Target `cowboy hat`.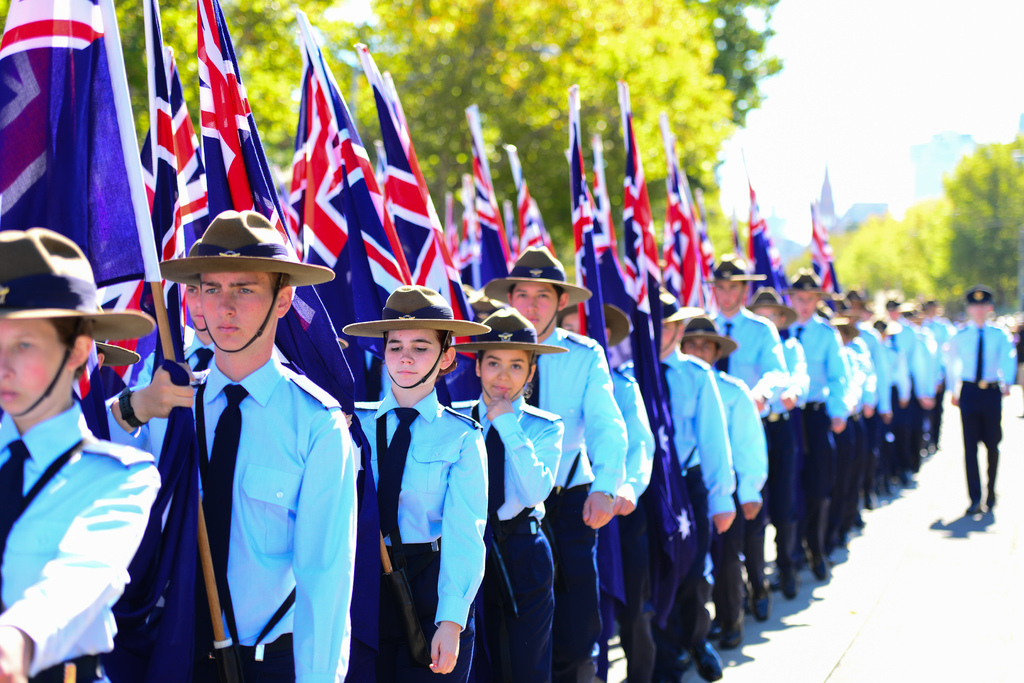
Target region: [left=879, top=292, right=906, bottom=311].
